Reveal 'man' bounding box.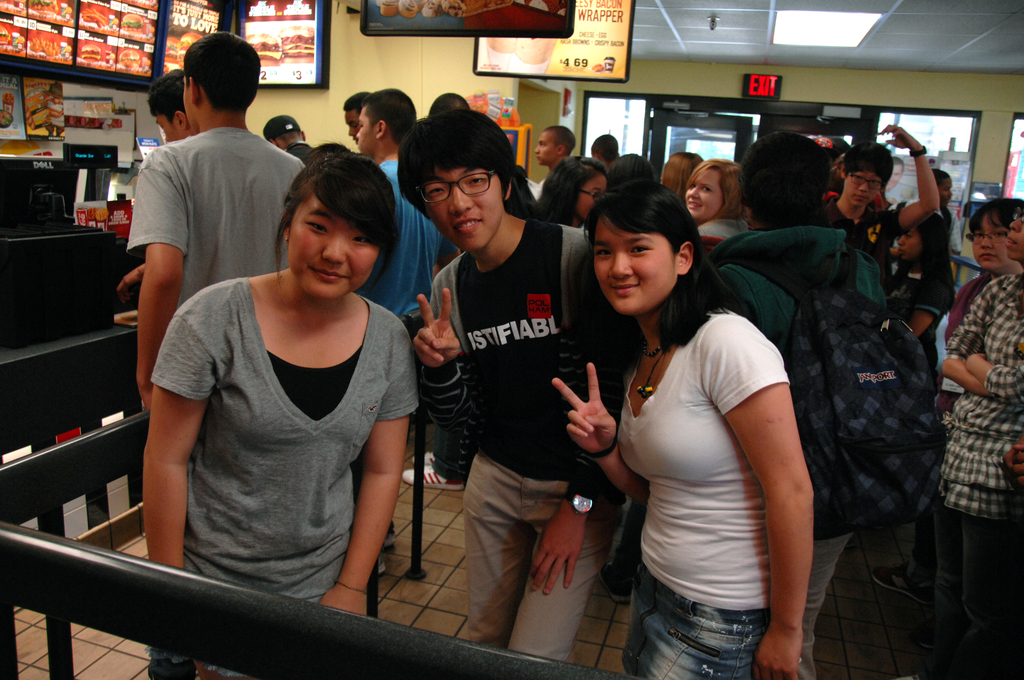
Revealed: <region>141, 65, 195, 145</region>.
